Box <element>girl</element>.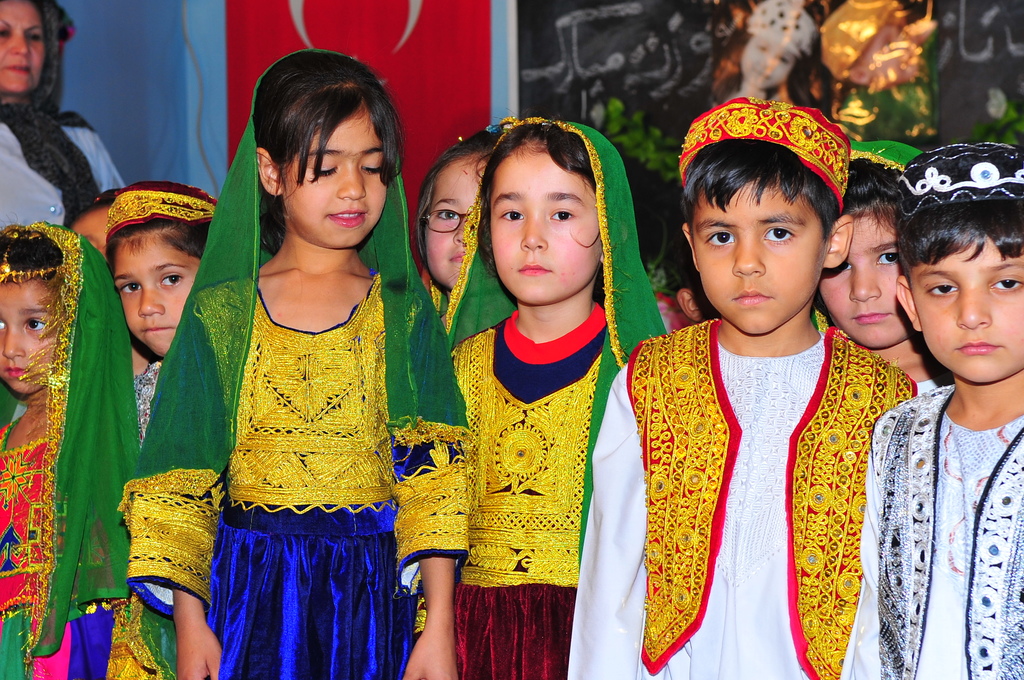
[x1=410, y1=120, x2=493, y2=322].
